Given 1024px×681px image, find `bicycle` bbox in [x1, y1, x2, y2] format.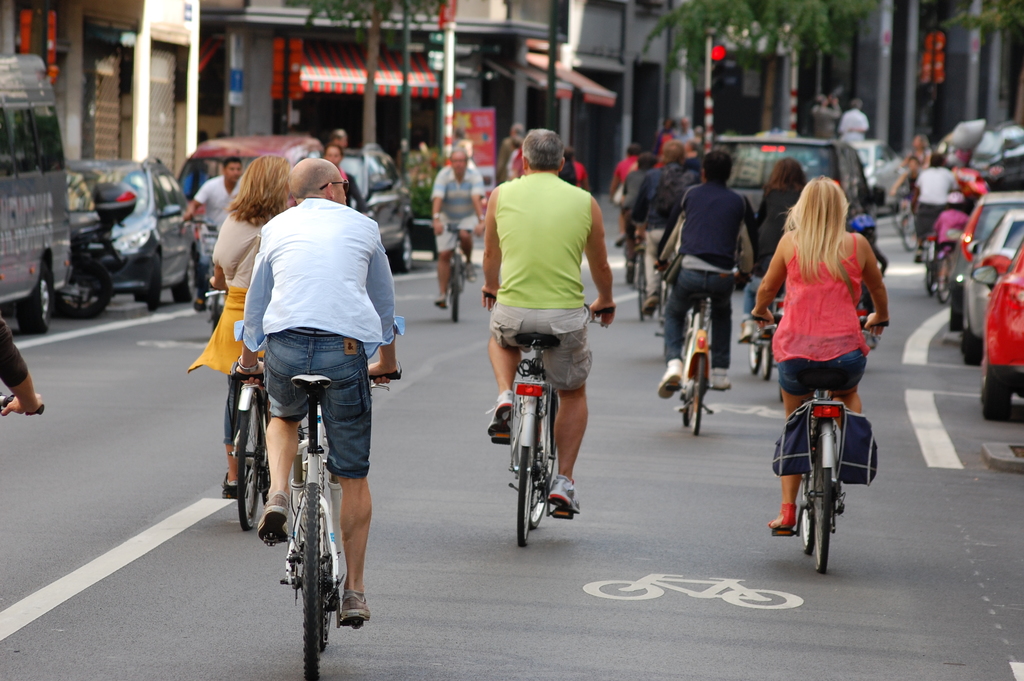
[224, 329, 374, 659].
